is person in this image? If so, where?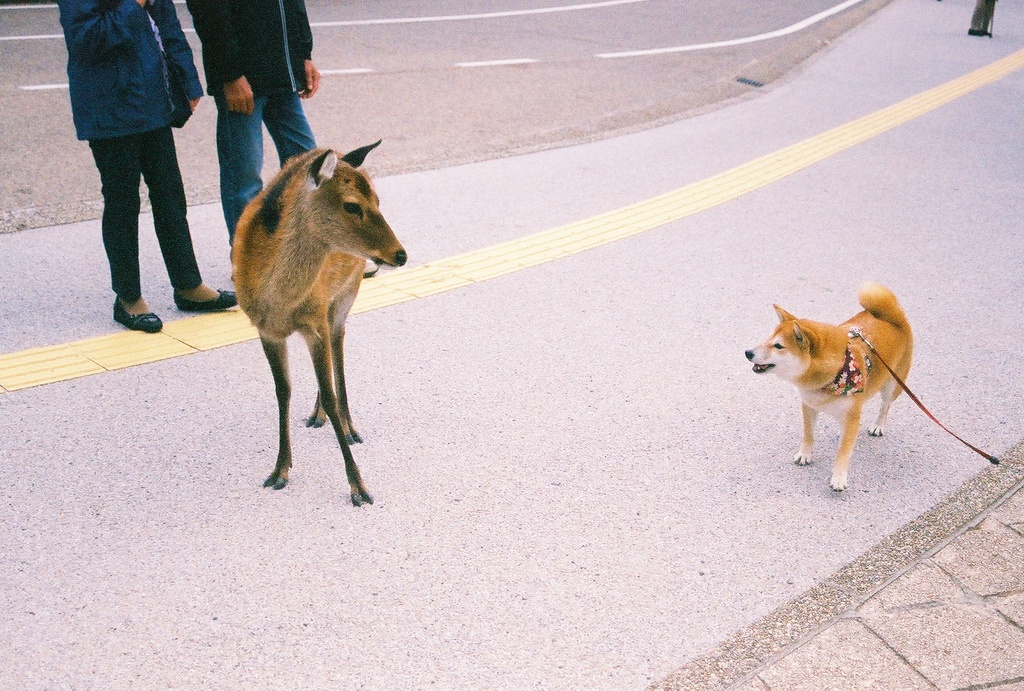
Yes, at region(178, 0, 379, 283).
